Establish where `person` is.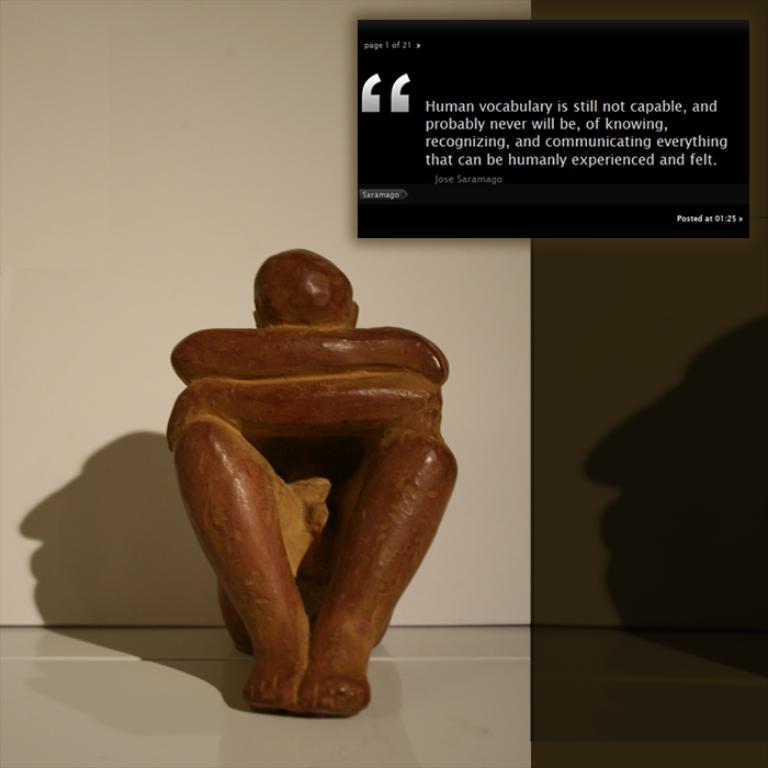
Established at [156, 242, 452, 713].
